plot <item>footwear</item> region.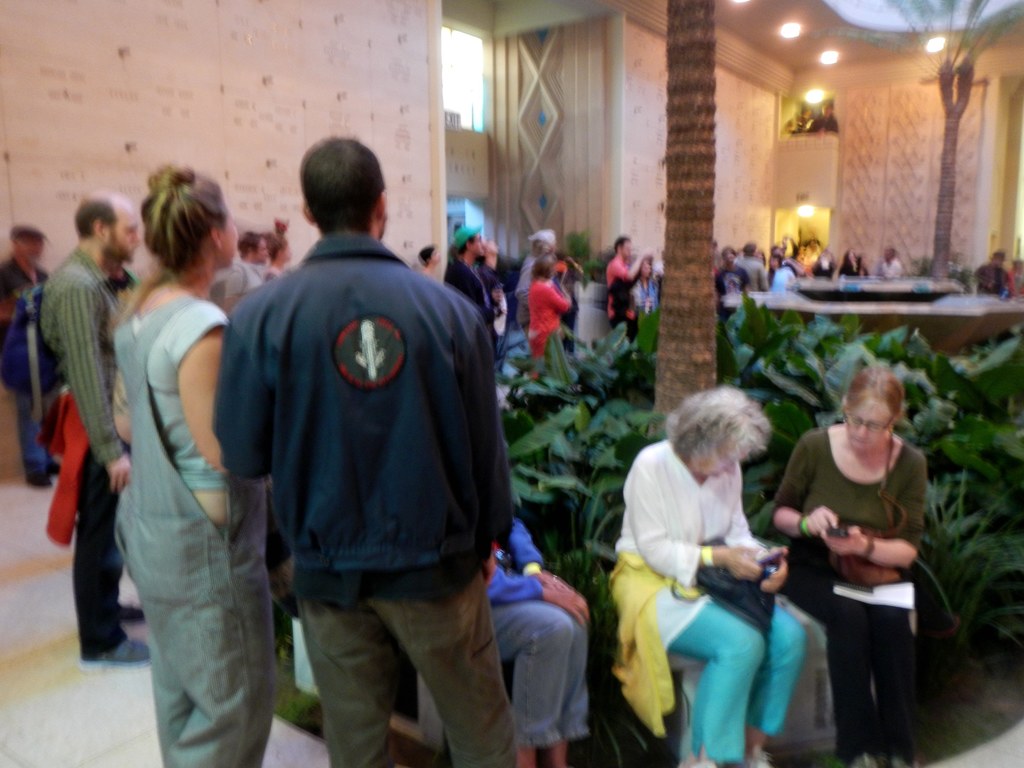
Plotted at crop(117, 604, 147, 621).
